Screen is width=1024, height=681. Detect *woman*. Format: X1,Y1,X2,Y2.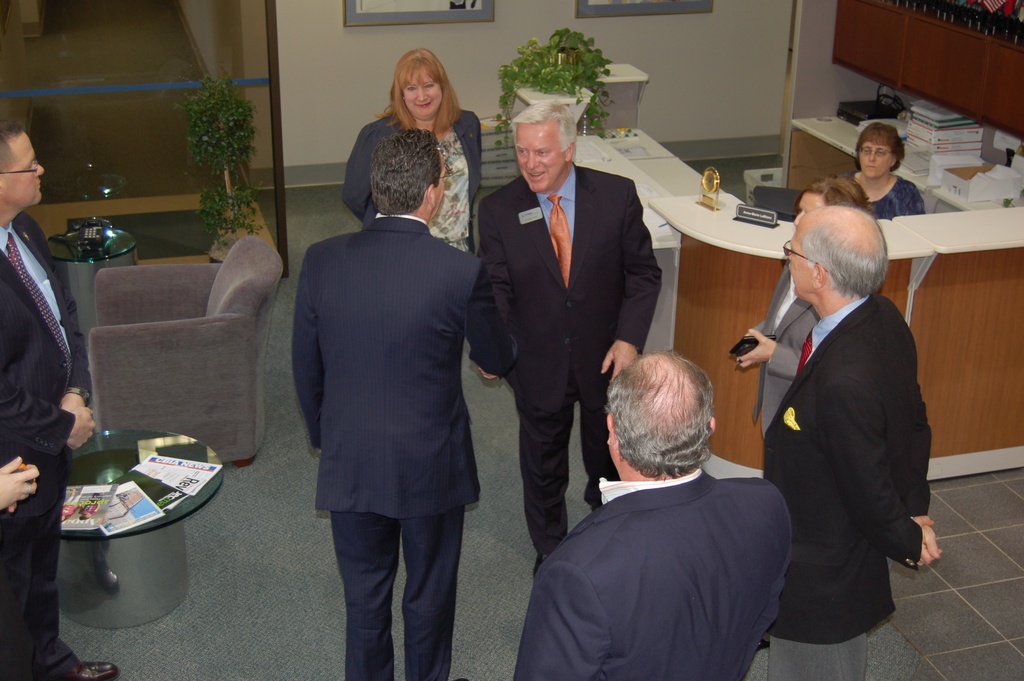
734,176,872,652.
